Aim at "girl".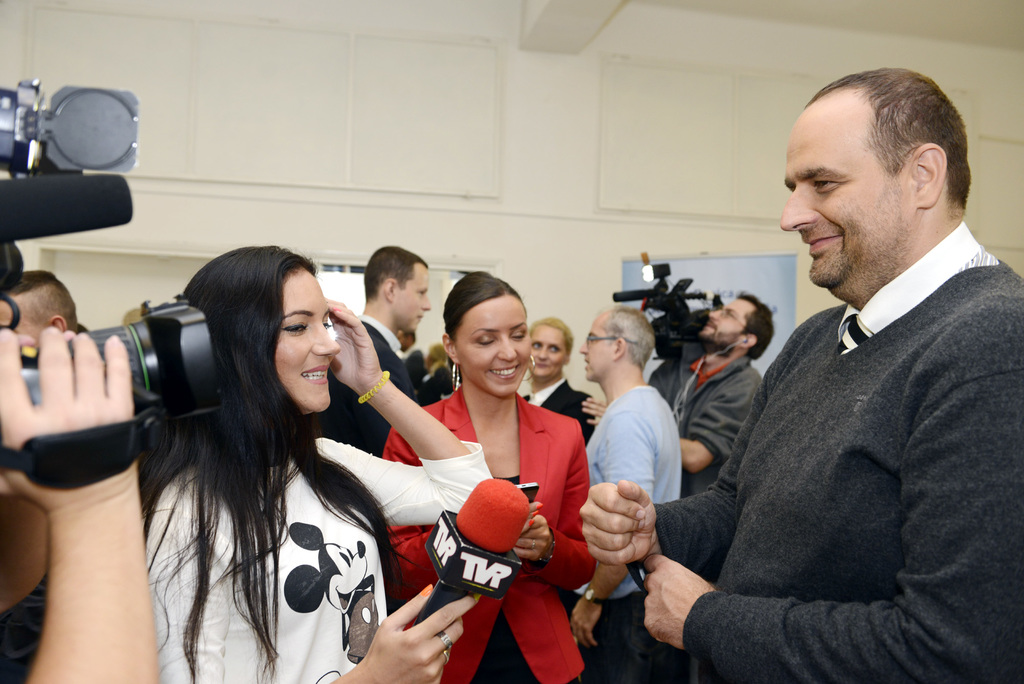
Aimed at (left=379, top=272, right=596, bottom=683).
